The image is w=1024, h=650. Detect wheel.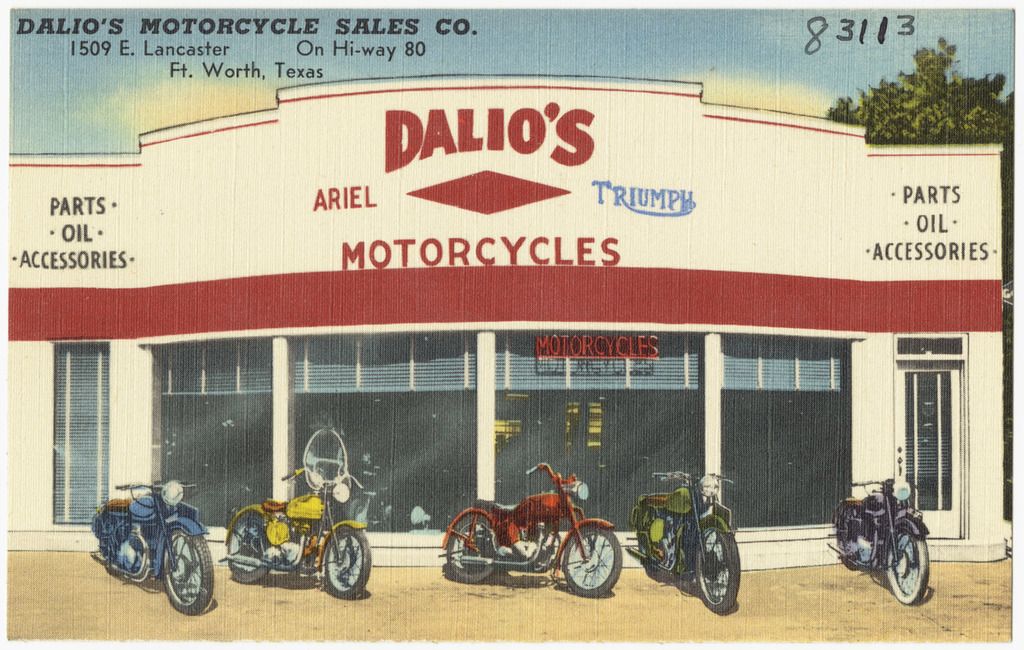
Detection: Rect(228, 514, 270, 582).
